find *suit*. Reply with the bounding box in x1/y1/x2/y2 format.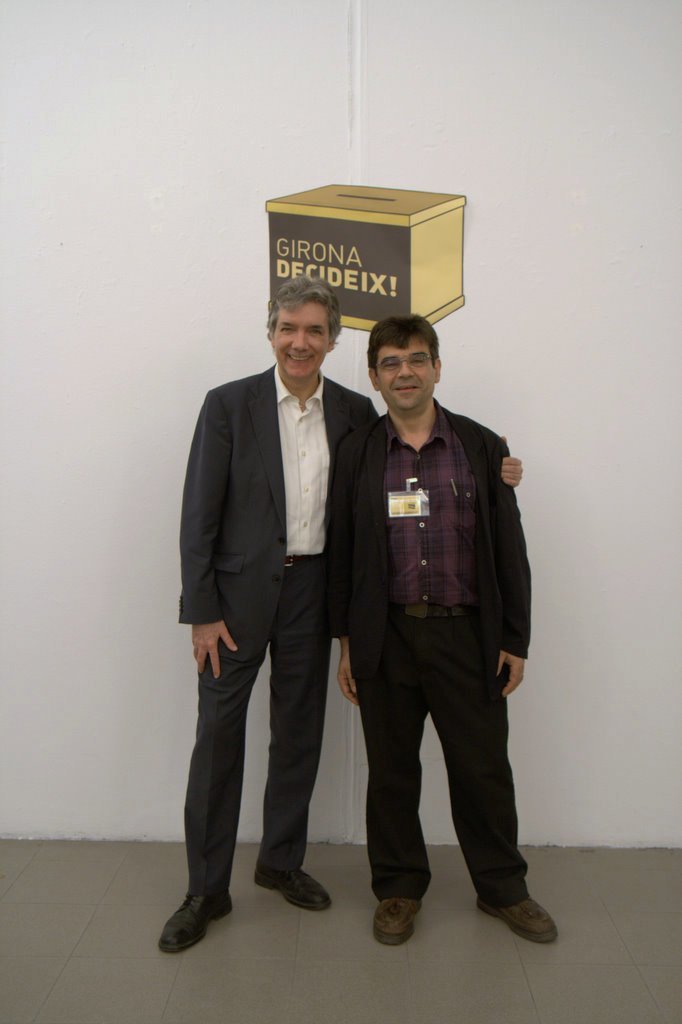
175/264/381/950.
